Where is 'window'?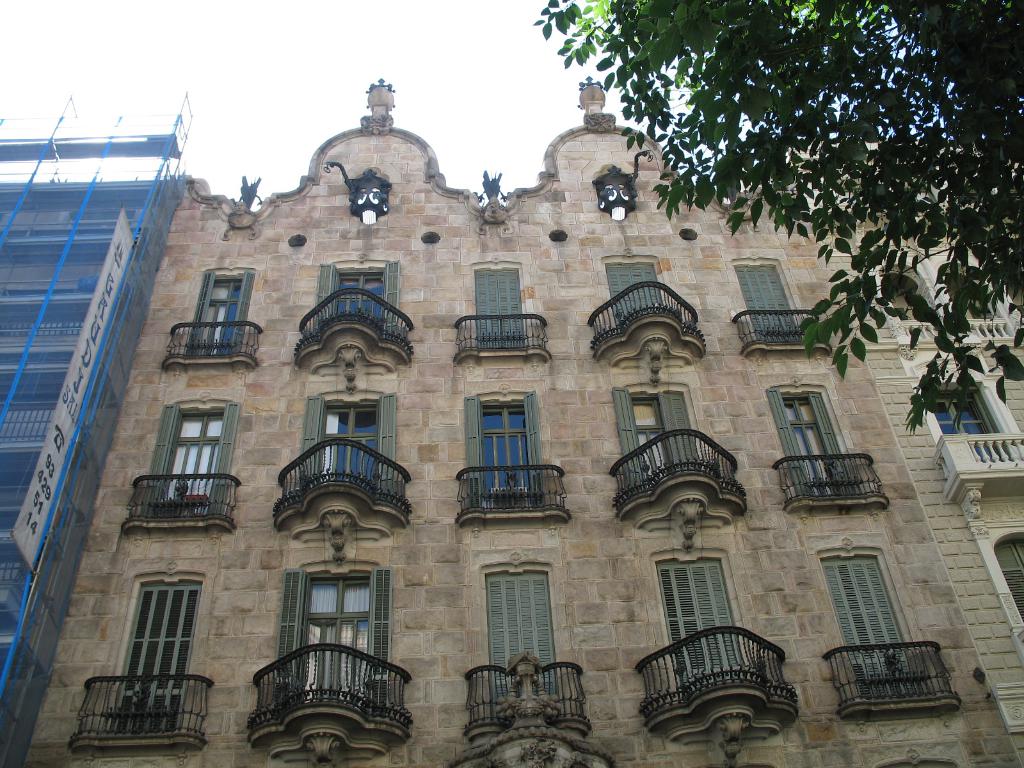
bbox(332, 268, 385, 330).
